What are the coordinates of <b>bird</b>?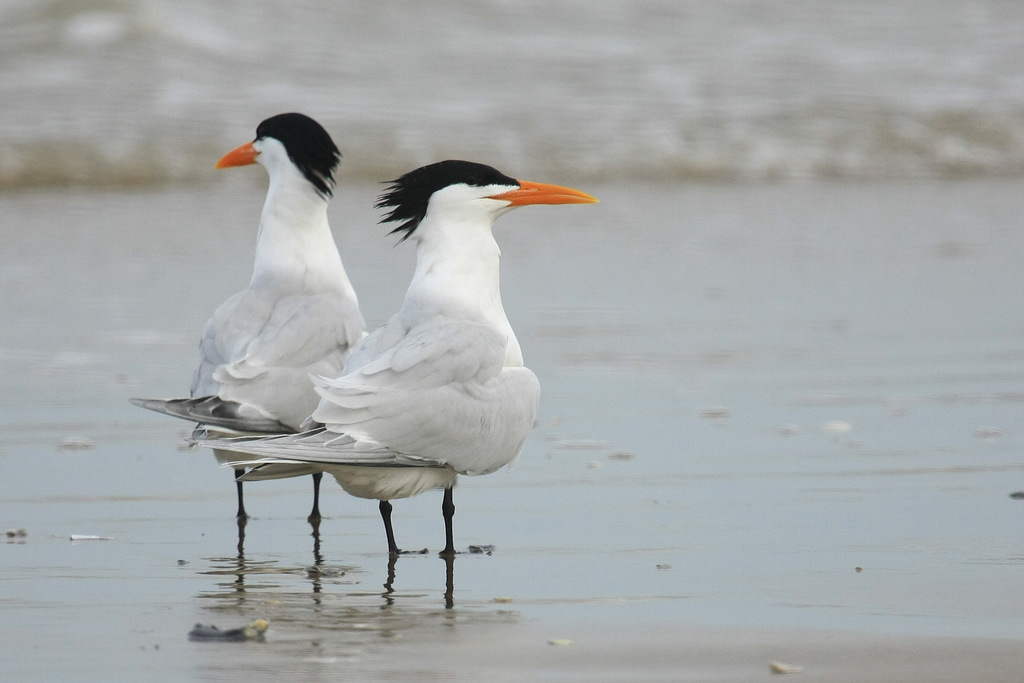
(127,111,369,521).
